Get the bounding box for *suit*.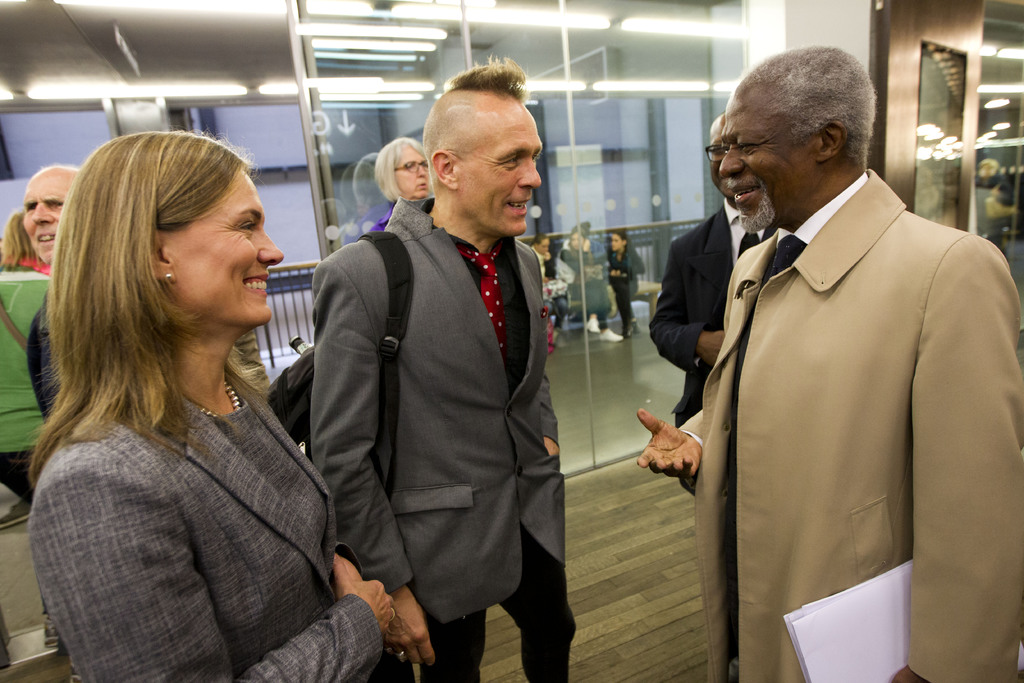
(left=643, top=69, right=1004, bottom=682).
